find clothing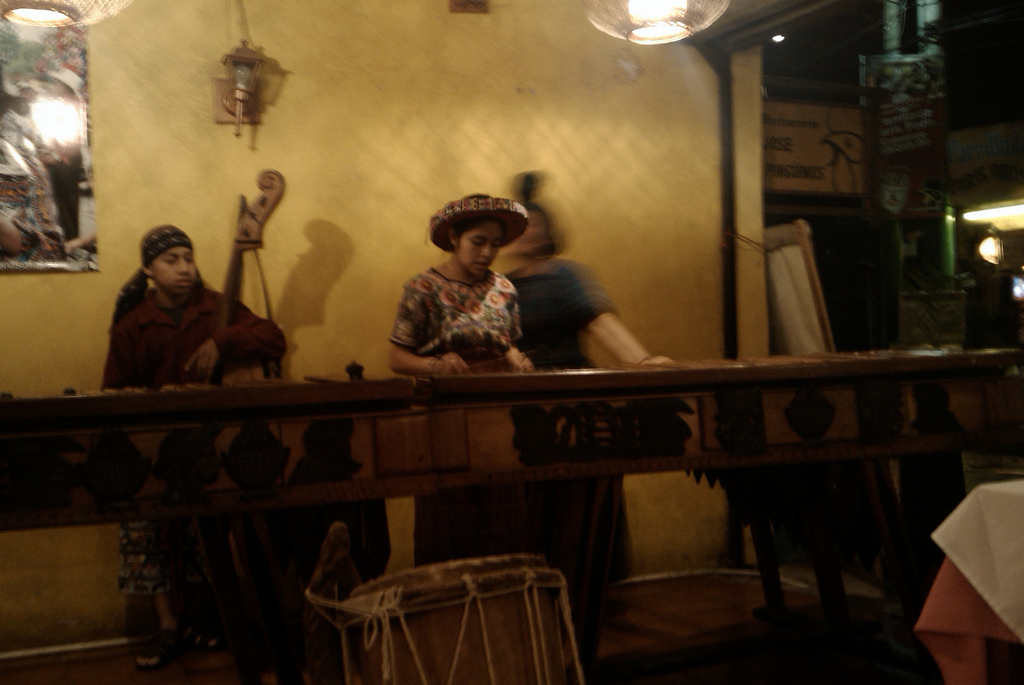
{"left": 386, "top": 265, "right": 523, "bottom": 365}
